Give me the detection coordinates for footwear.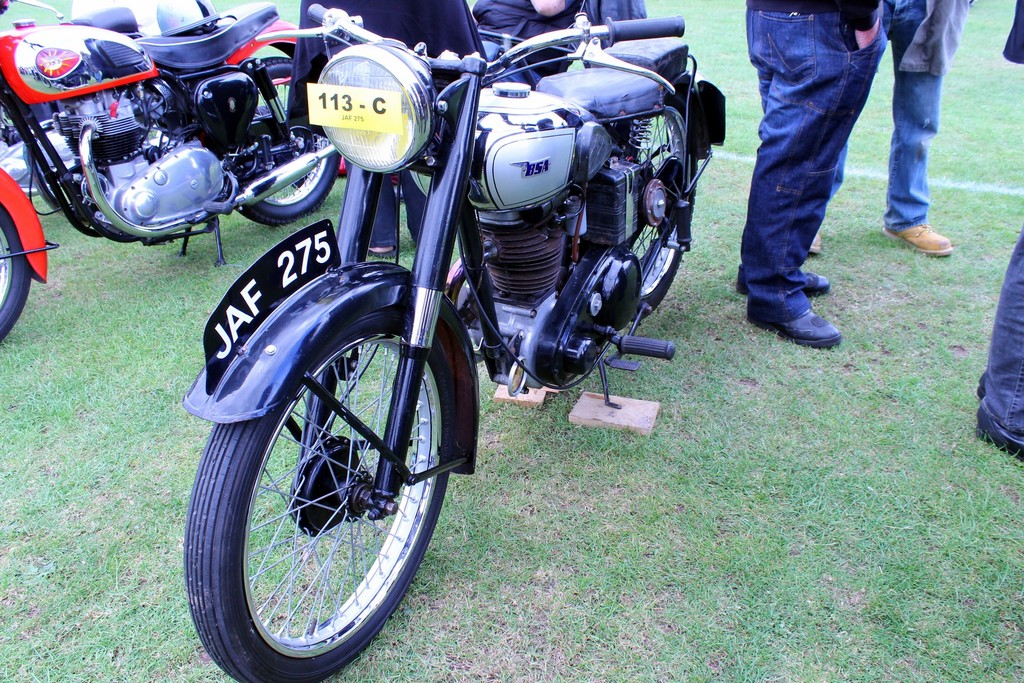
{"left": 748, "top": 306, "right": 840, "bottom": 357}.
